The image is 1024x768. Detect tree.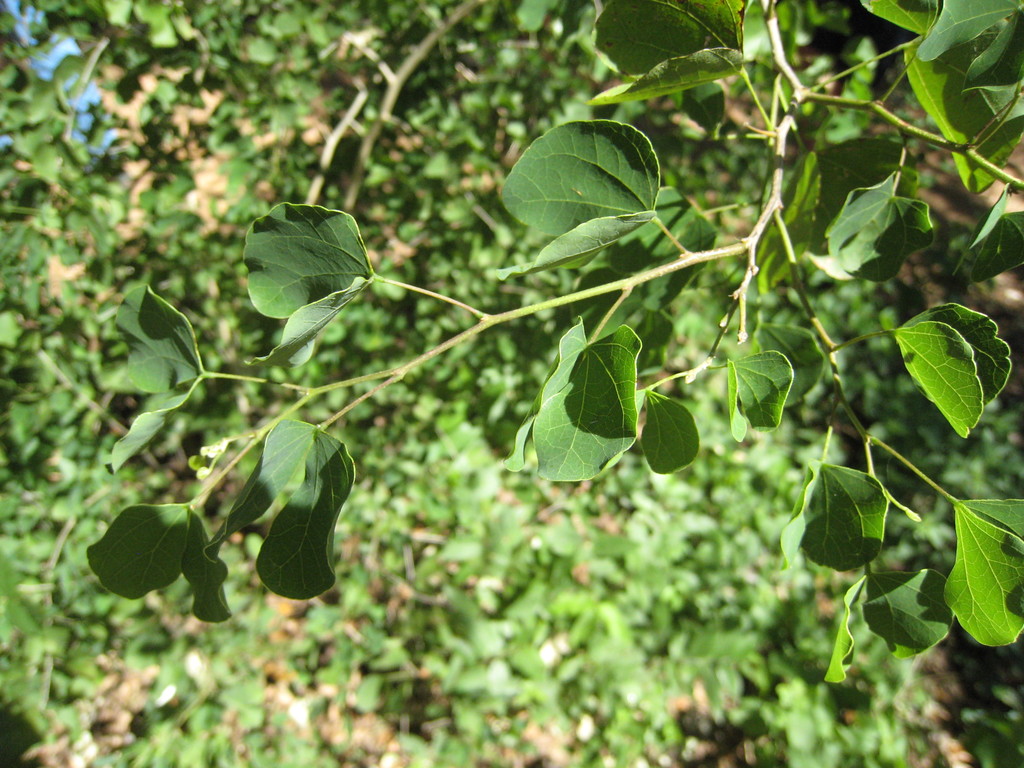
Detection: 0/0/1023/767.
